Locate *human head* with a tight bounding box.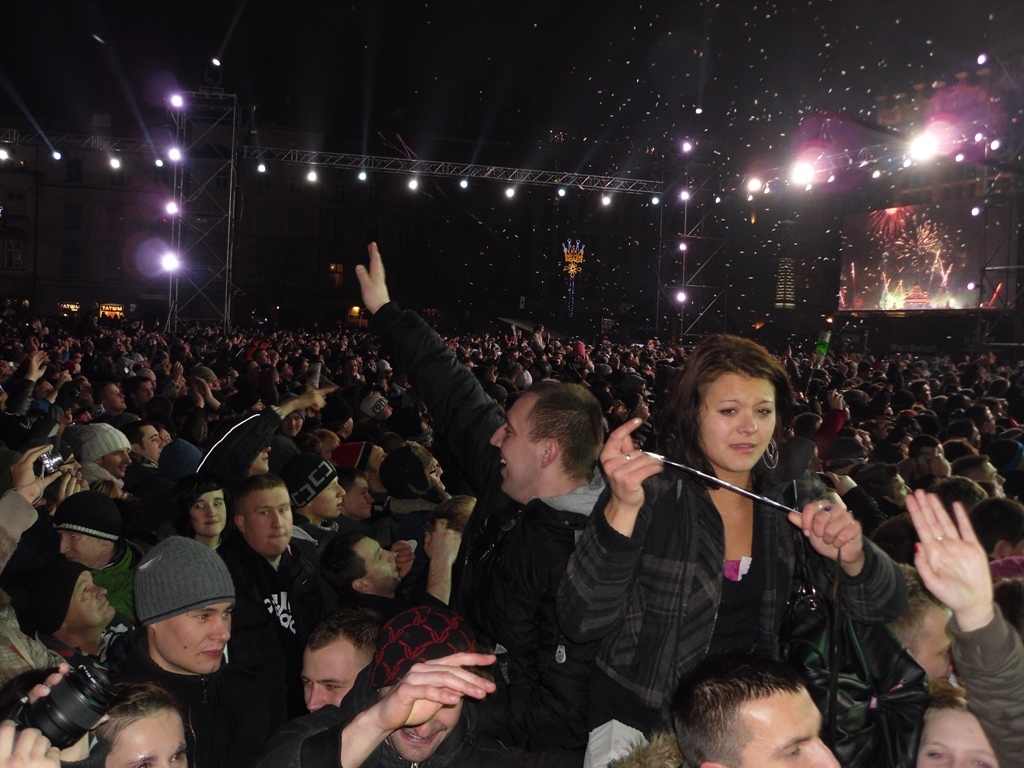
[855, 464, 917, 505].
